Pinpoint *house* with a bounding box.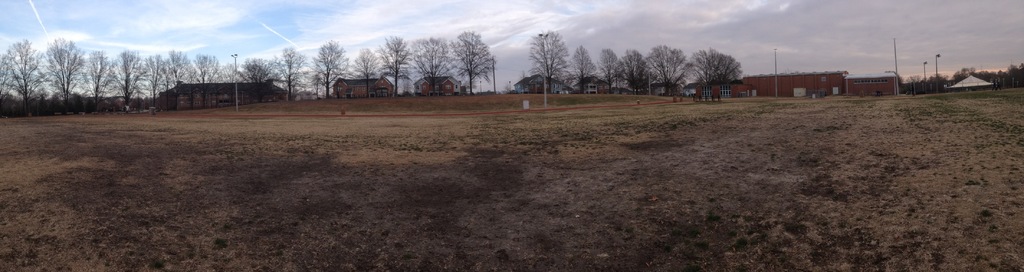
[x1=740, y1=62, x2=909, y2=97].
